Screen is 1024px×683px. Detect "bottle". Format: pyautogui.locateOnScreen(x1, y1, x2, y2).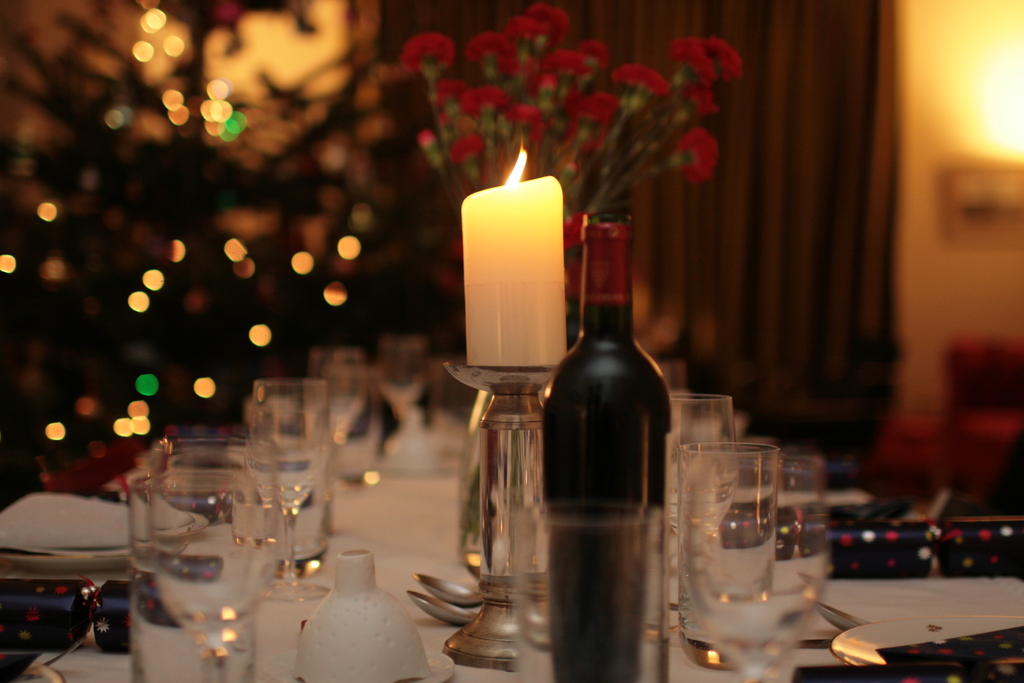
pyautogui.locateOnScreen(534, 213, 677, 682).
